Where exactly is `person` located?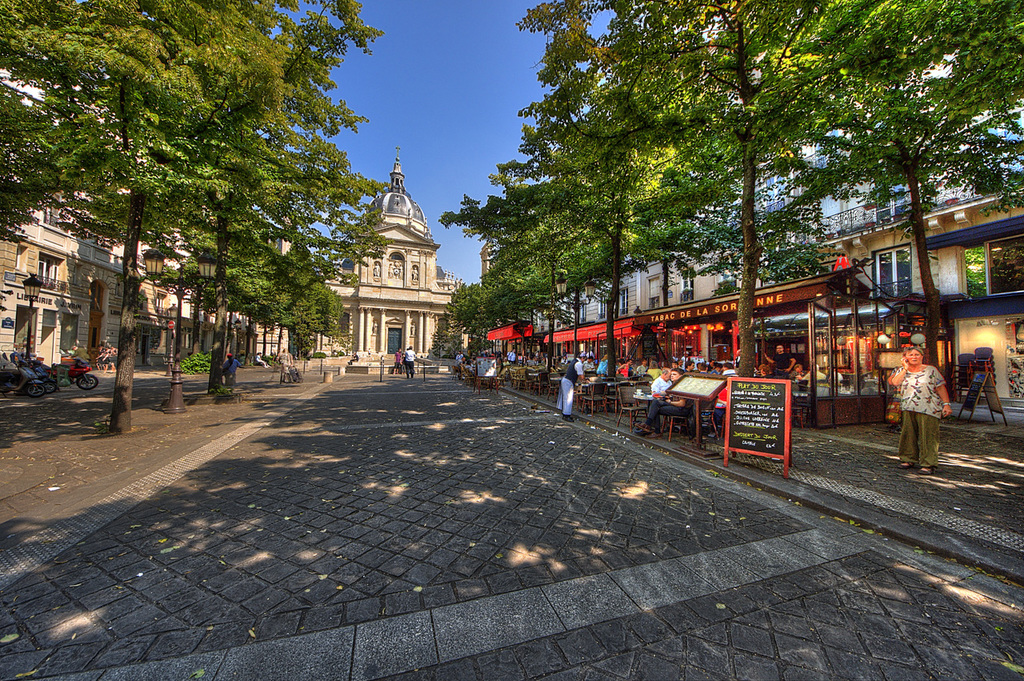
Its bounding box is <region>762, 341, 798, 378</region>.
